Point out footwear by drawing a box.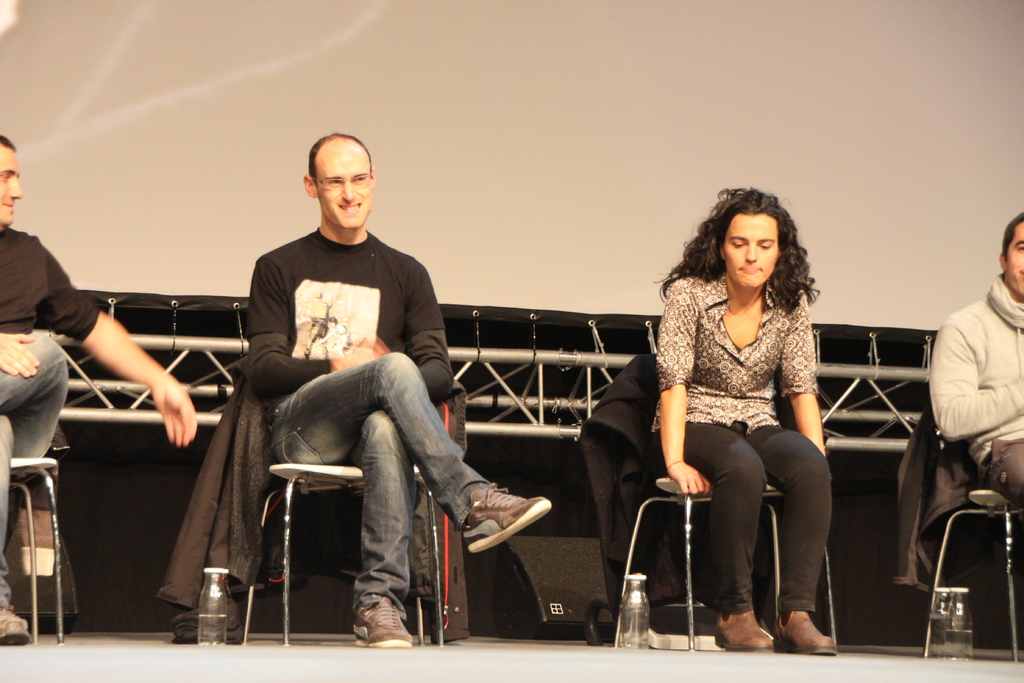
353:595:413:648.
